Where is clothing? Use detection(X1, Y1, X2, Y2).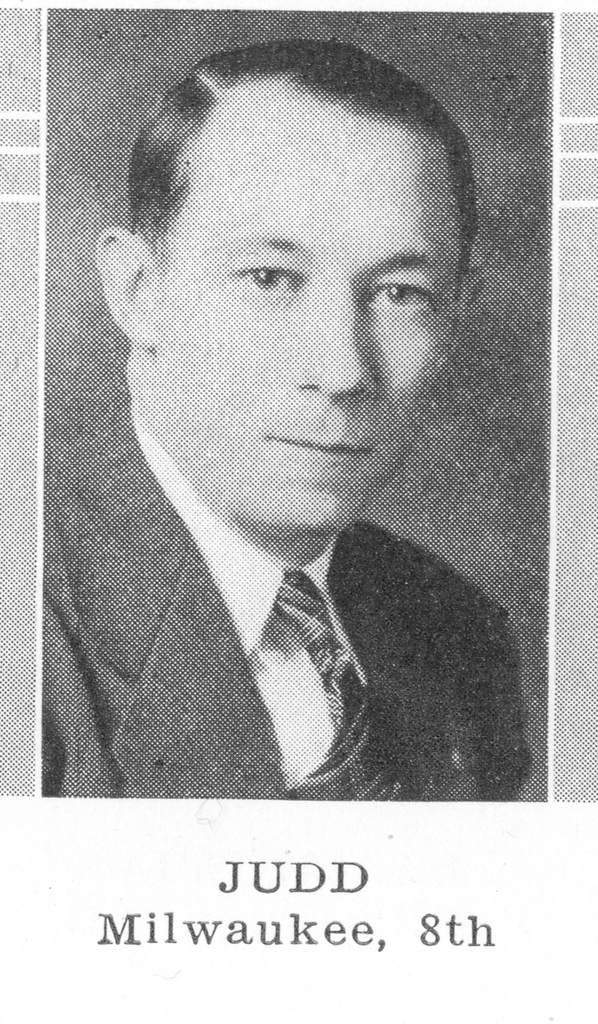
detection(37, 392, 526, 803).
